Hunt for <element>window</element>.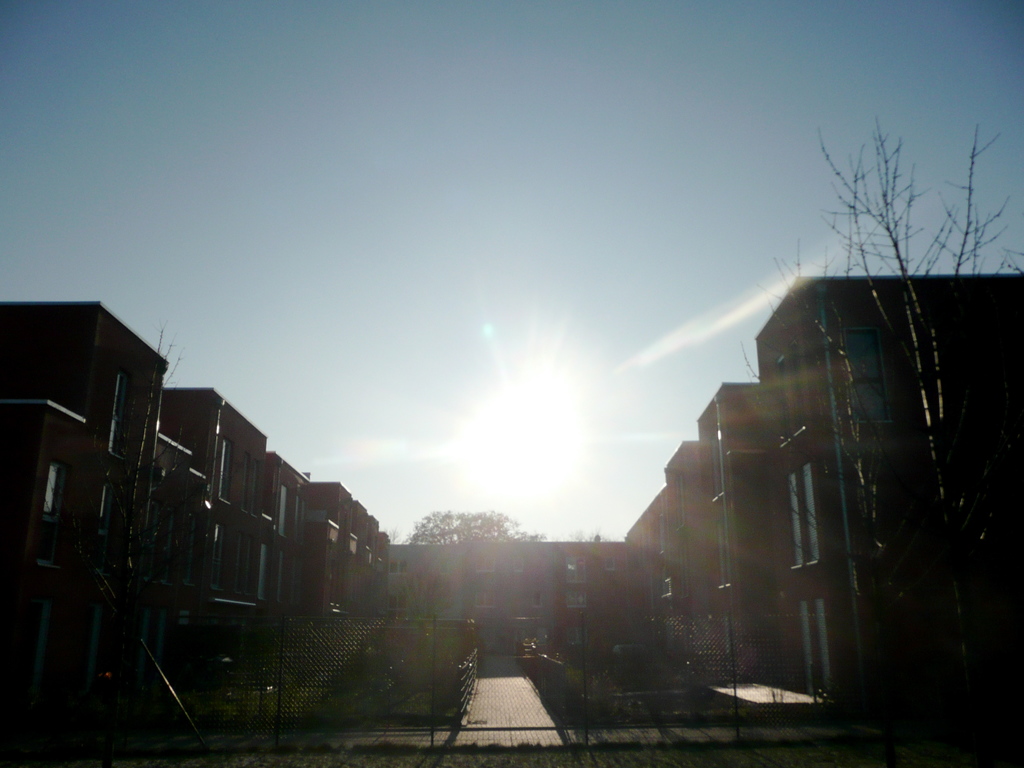
Hunted down at x1=390 y1=557 x2=413 y2=572.
